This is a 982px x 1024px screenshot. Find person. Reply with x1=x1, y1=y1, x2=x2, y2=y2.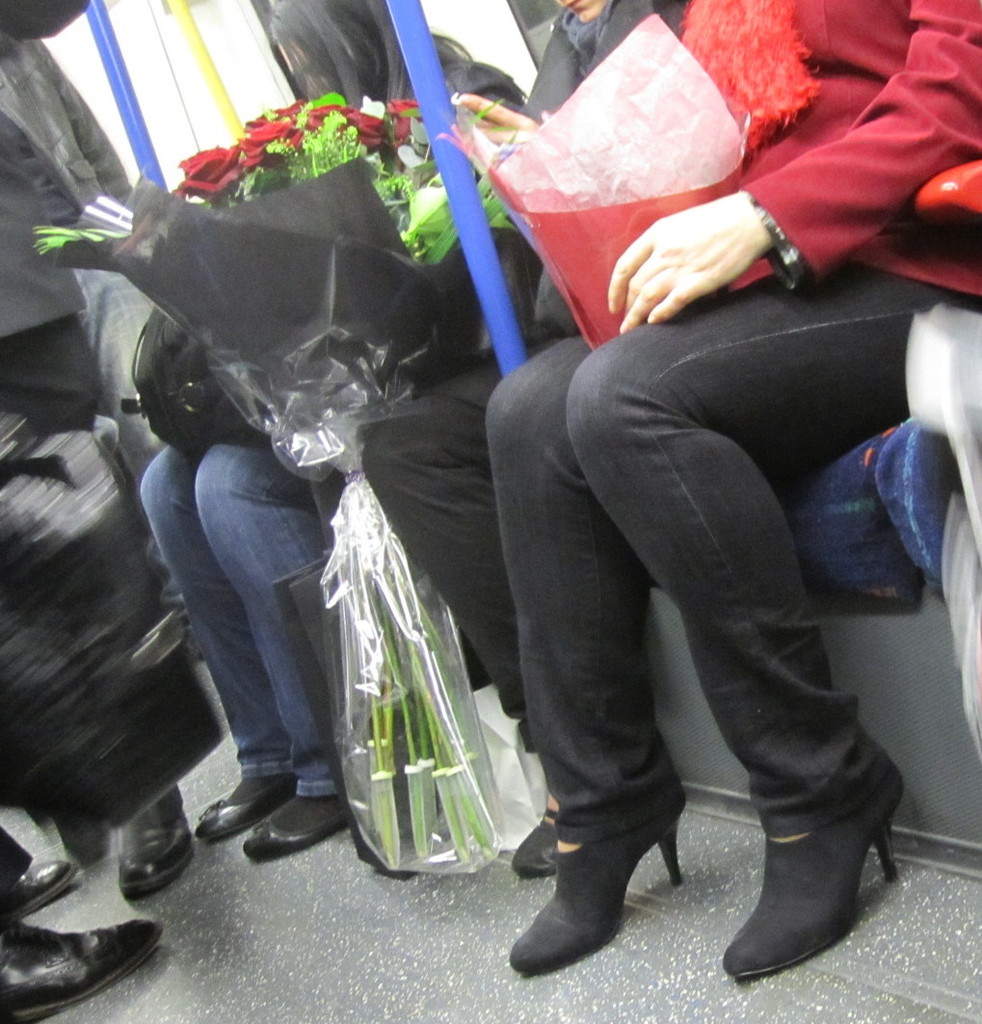
x1=362, y1=0, x2=692, y2=875.
